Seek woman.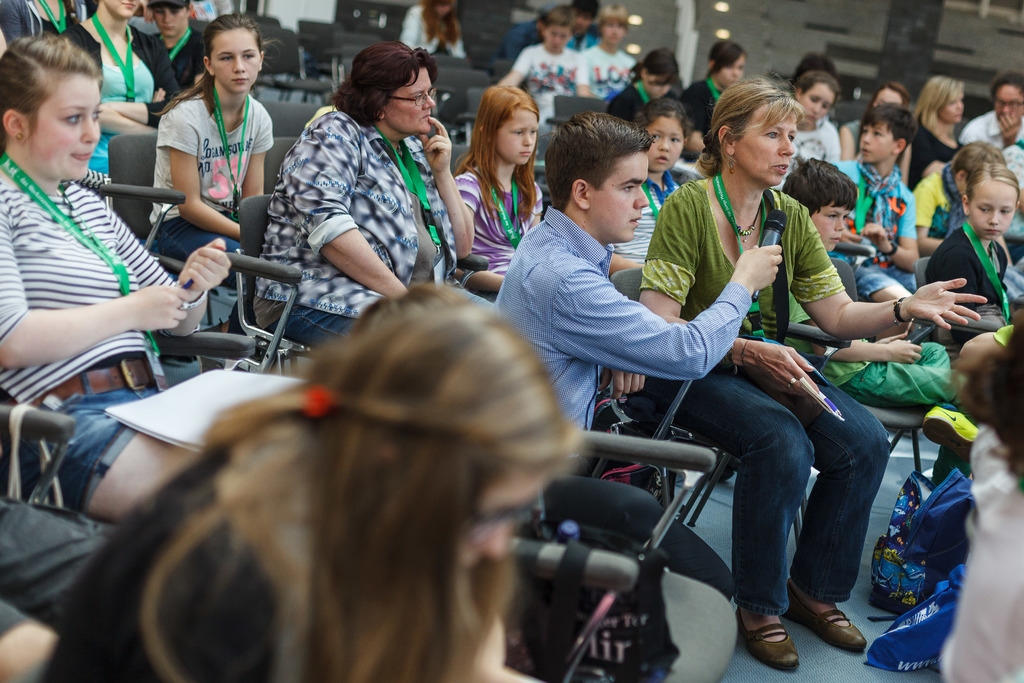
(147, 10, 280, 286).
